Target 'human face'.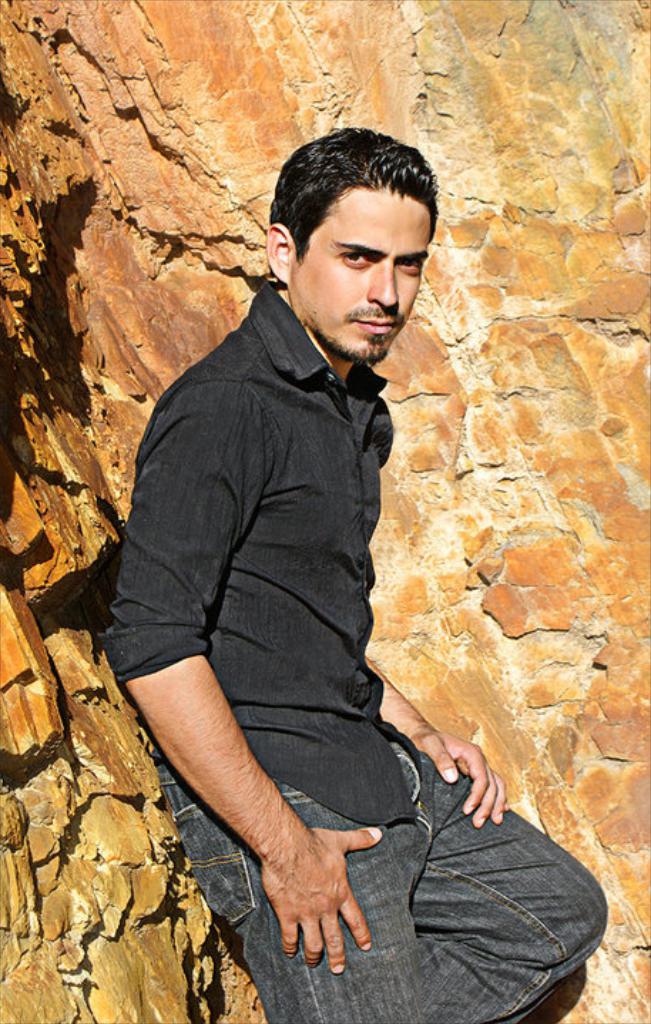
Target region: box(291, 188, 430, 355).
